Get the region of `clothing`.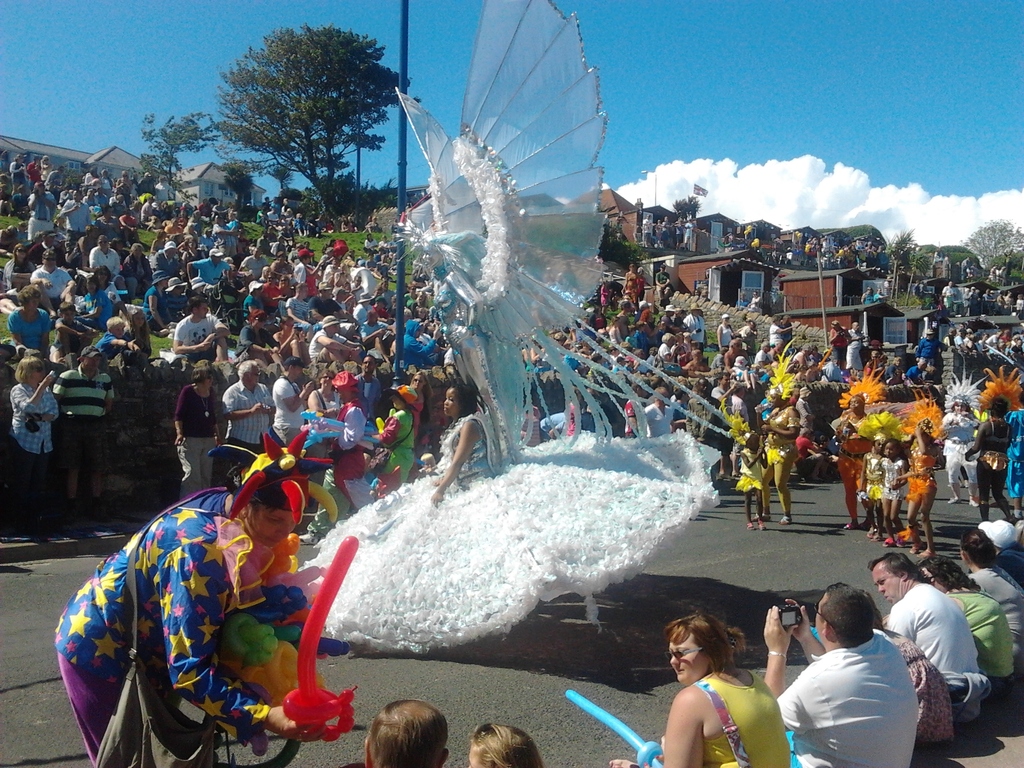
select_region(889, 586, 991, 717).
